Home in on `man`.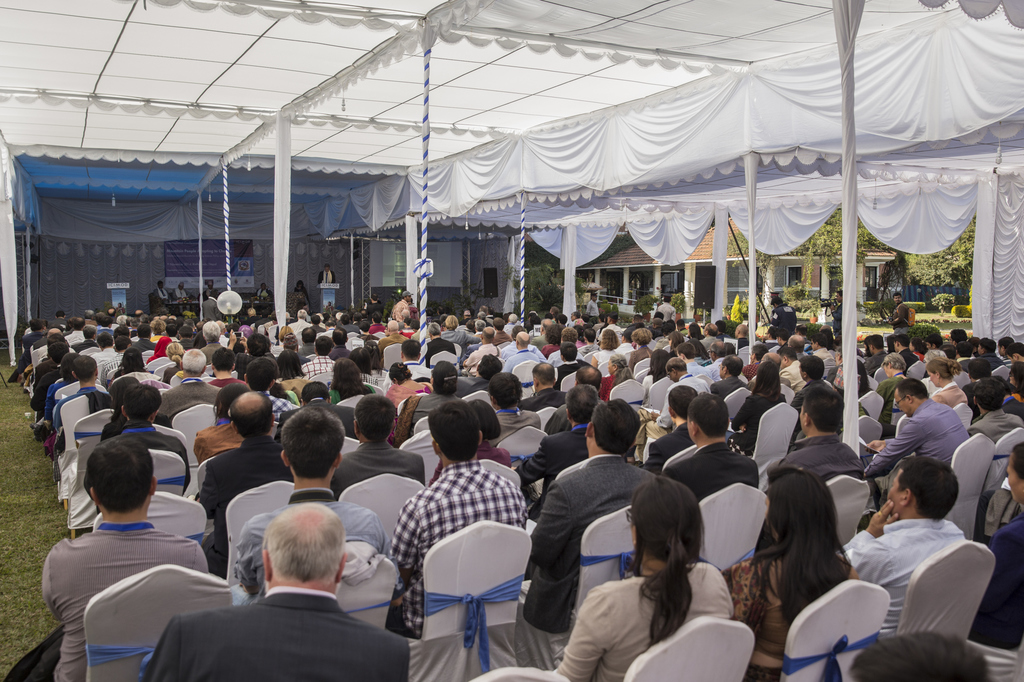
Homed in at [left=366, top=296, right=385, bottom=315].
